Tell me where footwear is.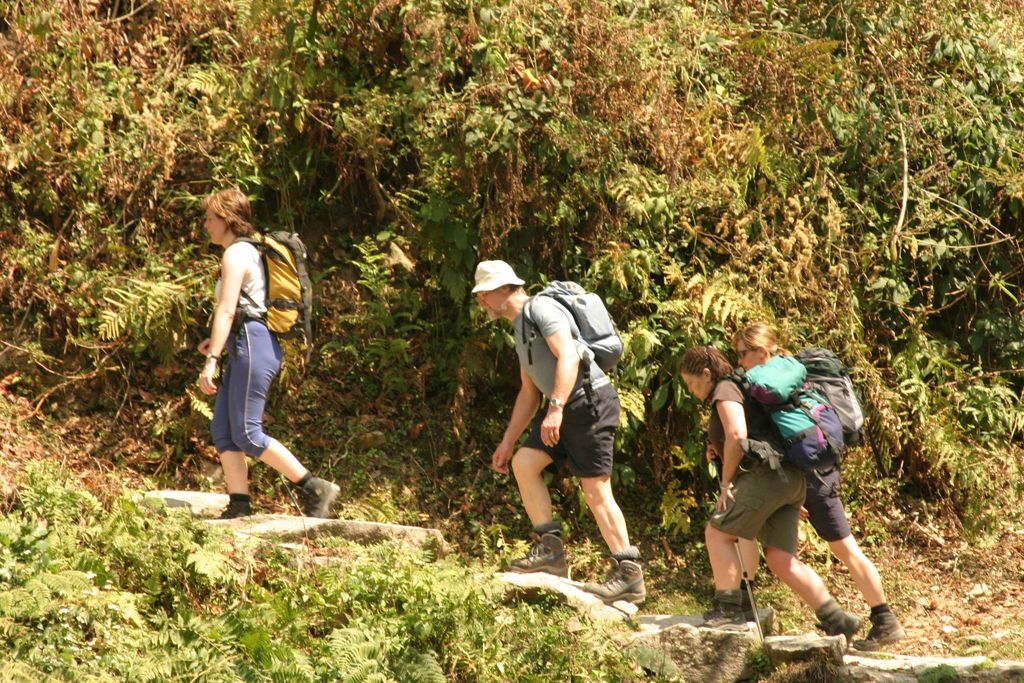
footwear is at bbox=(849, 612, 912, 654).
